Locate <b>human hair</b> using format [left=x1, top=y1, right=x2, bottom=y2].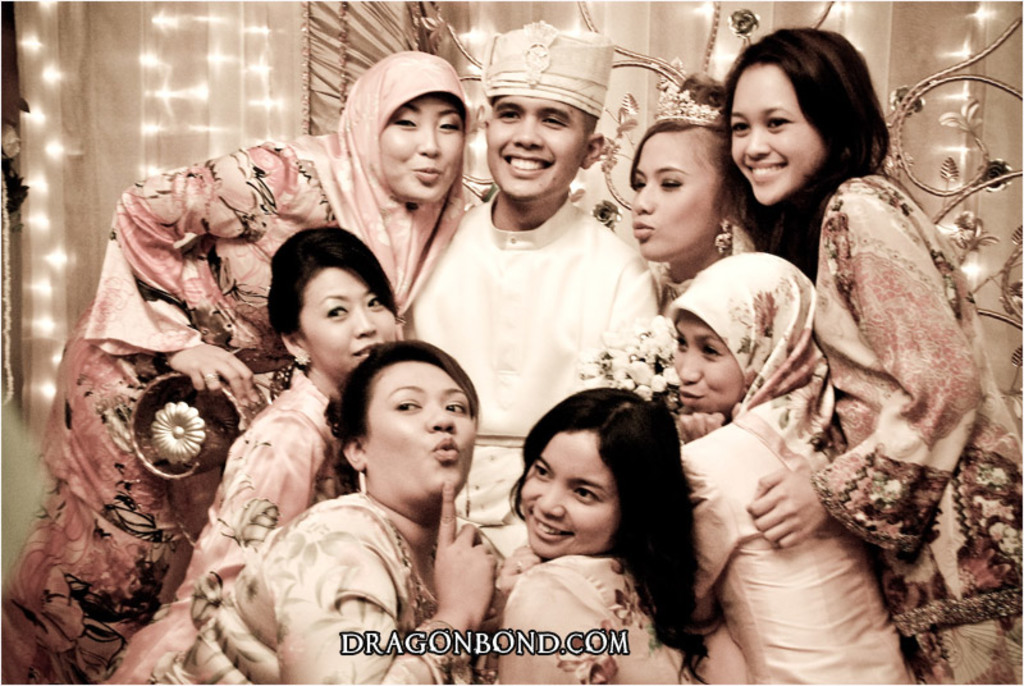
[left=332, top=337, right=480, bottom=504].
